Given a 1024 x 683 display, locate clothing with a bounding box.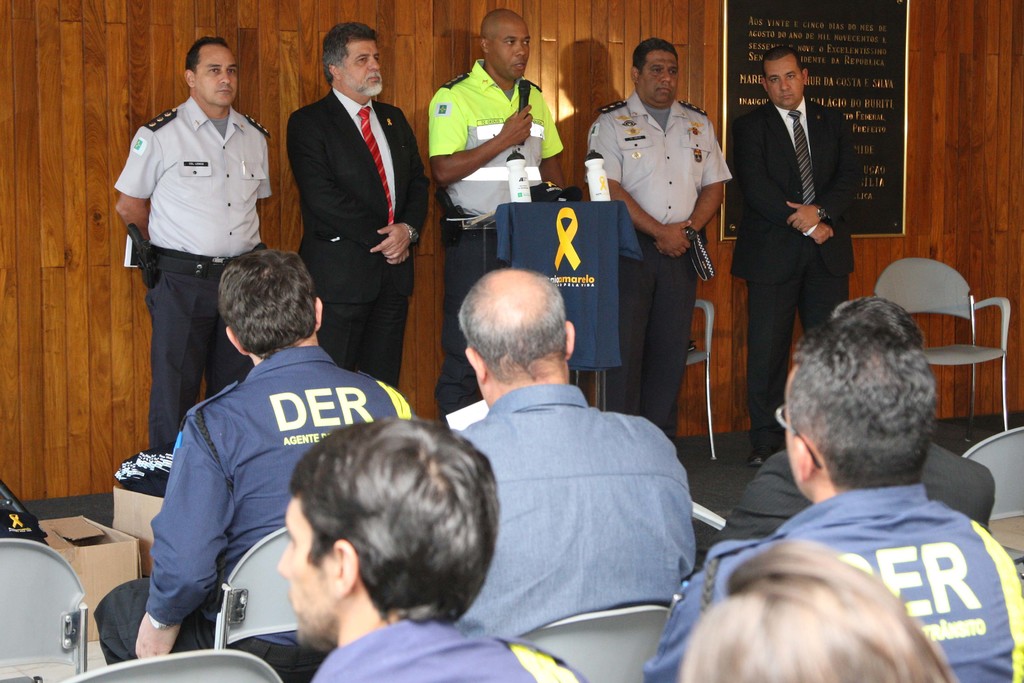
Located: Rect(590, 235, 698, 415).
